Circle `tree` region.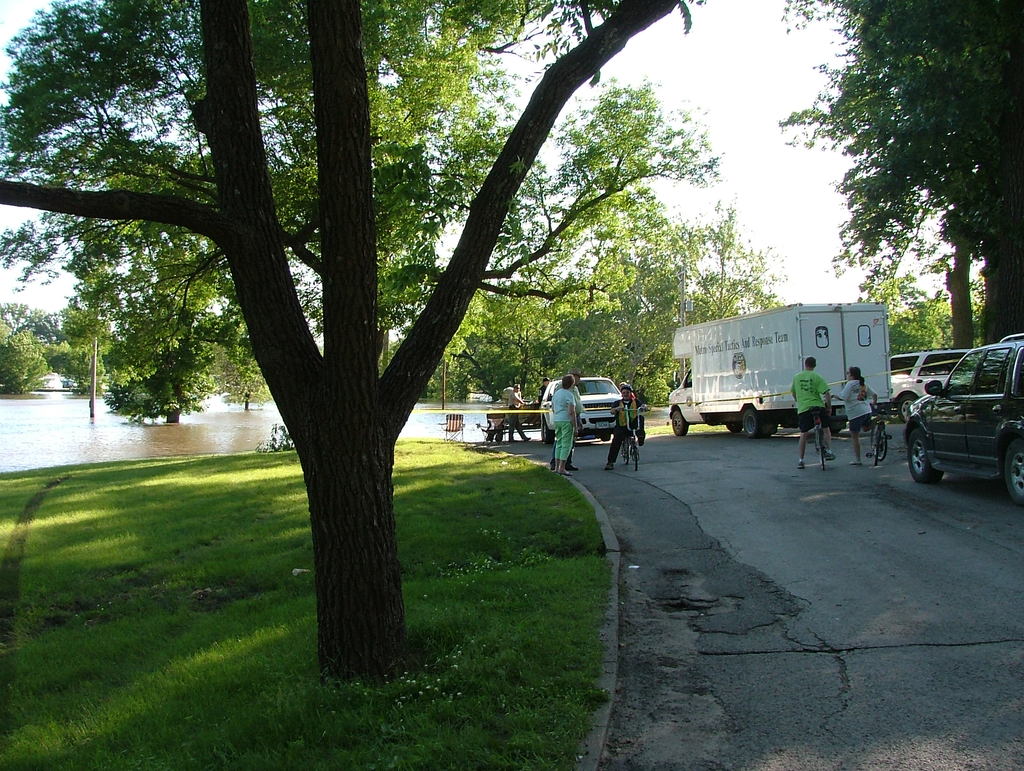
Region: BBox(103, 312, 225, 428).
